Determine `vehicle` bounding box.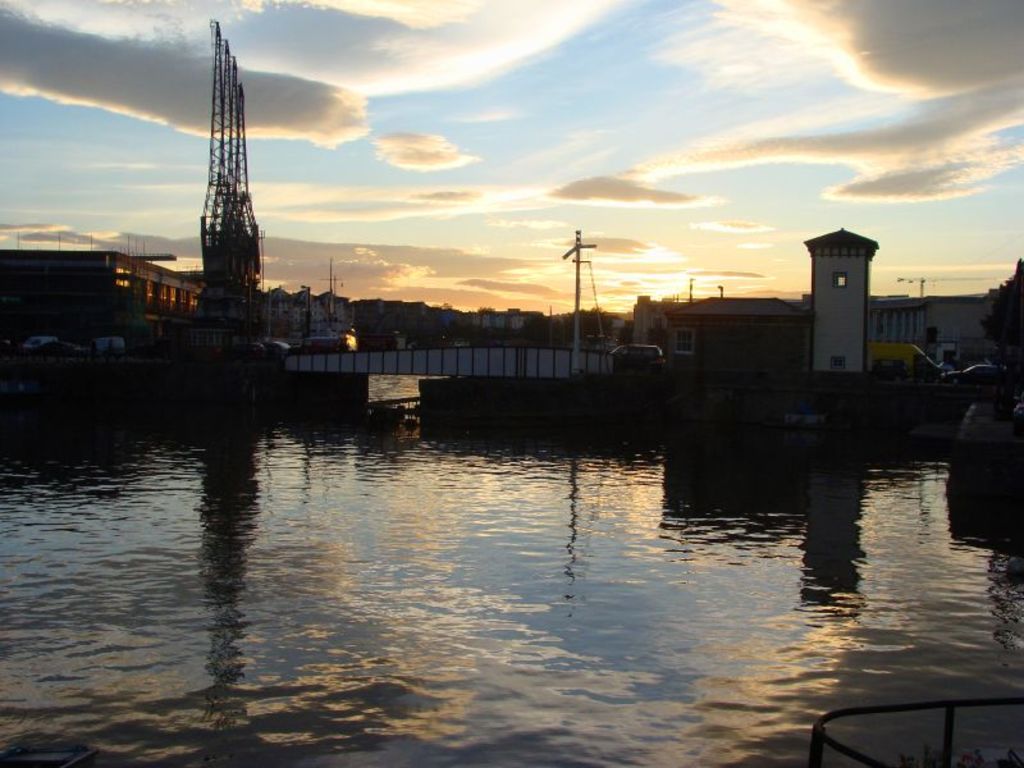
Determined: locate(609, 346, 667, 370).
